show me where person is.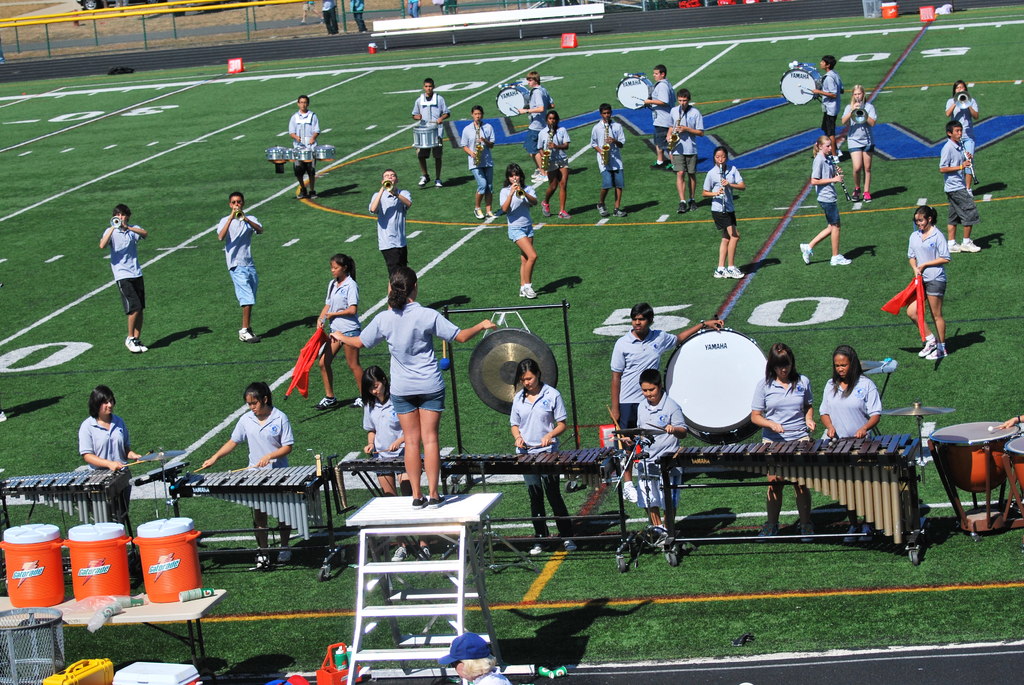
person is at [316,253,371,413].
